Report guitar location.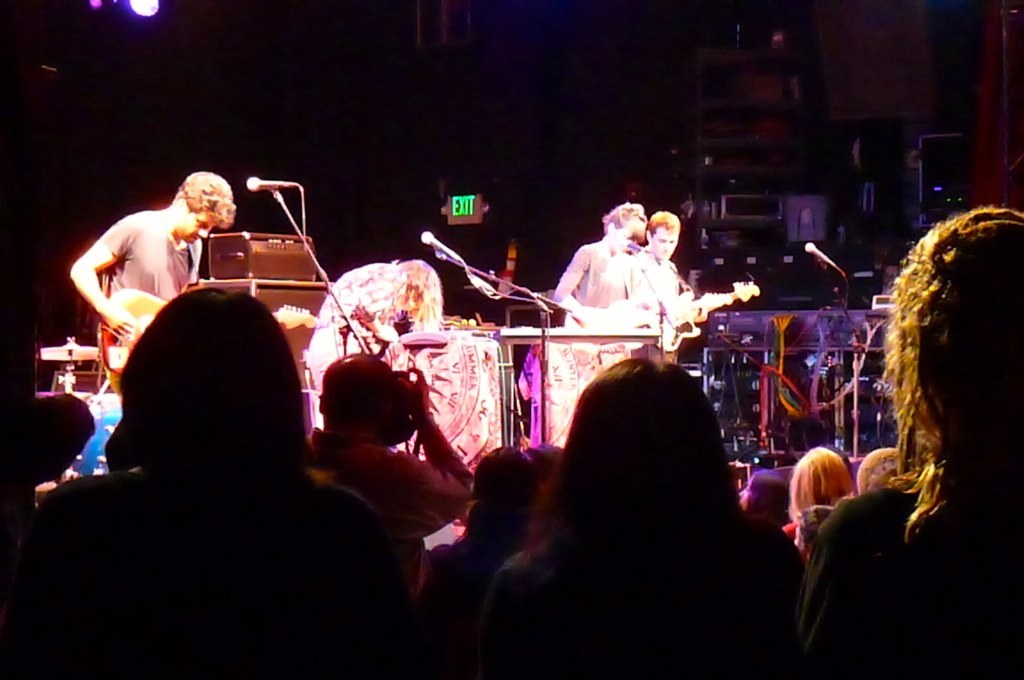
Report: left=661, top=283, right=765, bottom=353.
